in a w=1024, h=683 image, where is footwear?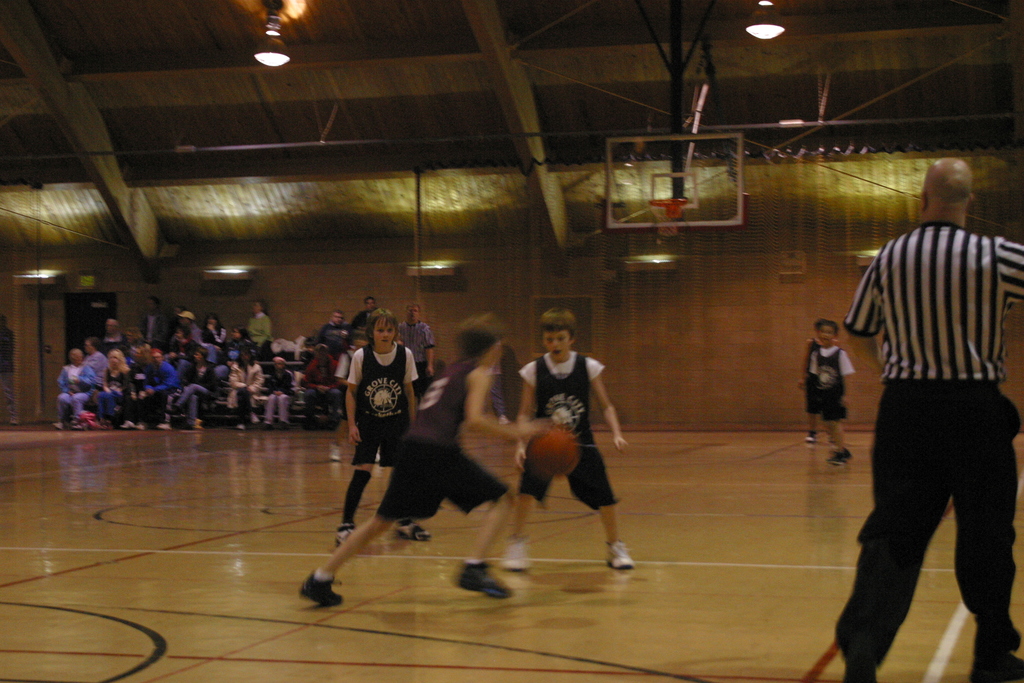
l=120, t=418, r=138, b=431.
